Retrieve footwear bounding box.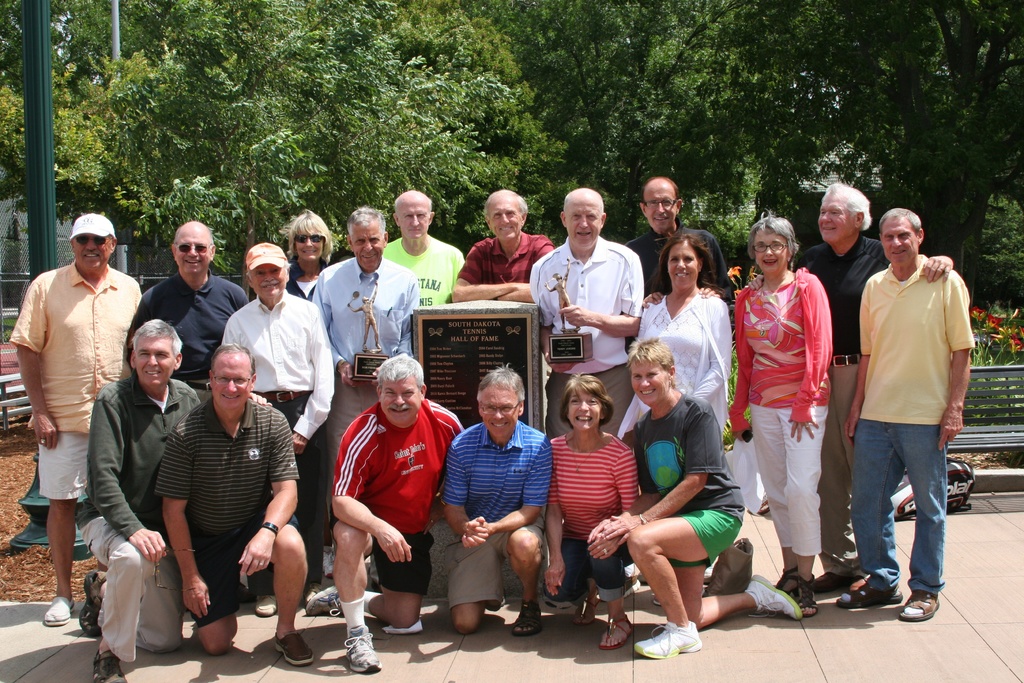
Bounding box: [807, 568, 849, 595].
